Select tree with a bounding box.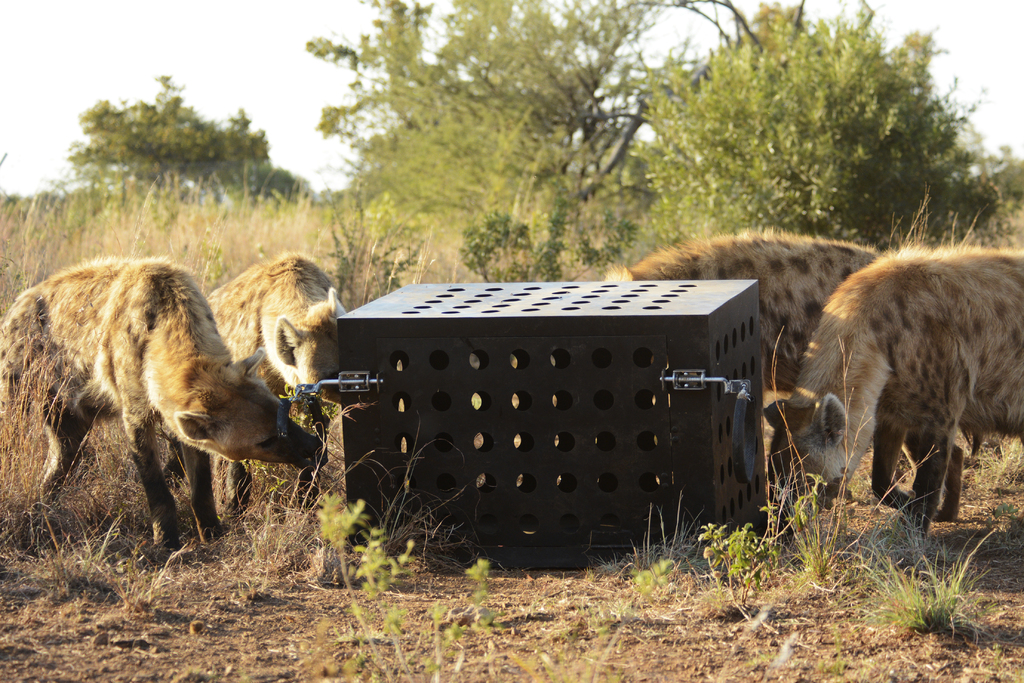
<region>300, 0, 690, 281</region>.
